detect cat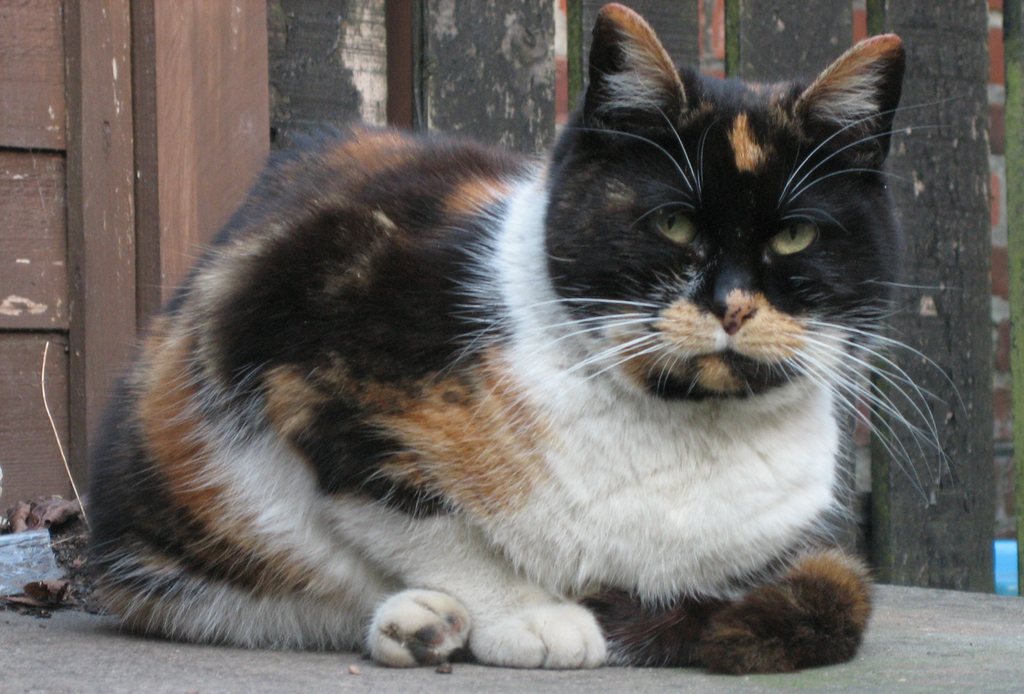
box=[62, 0, 970, 674]
